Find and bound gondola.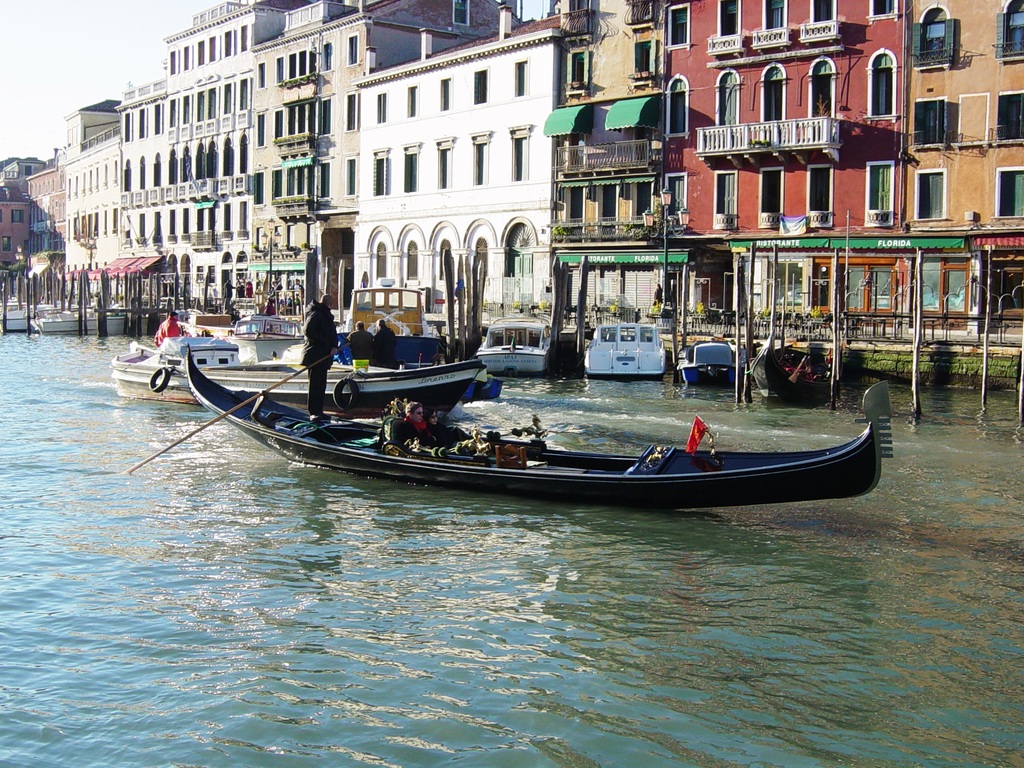
Bound: (168,332,908,505).
